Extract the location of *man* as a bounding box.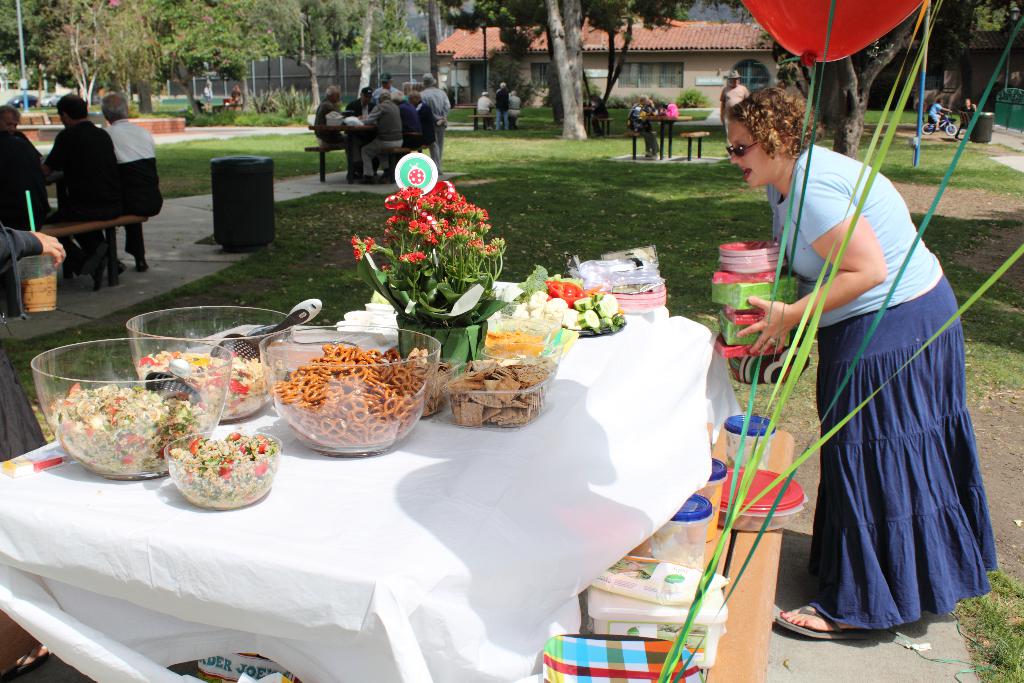
detection(0, 102, 45, 222).
